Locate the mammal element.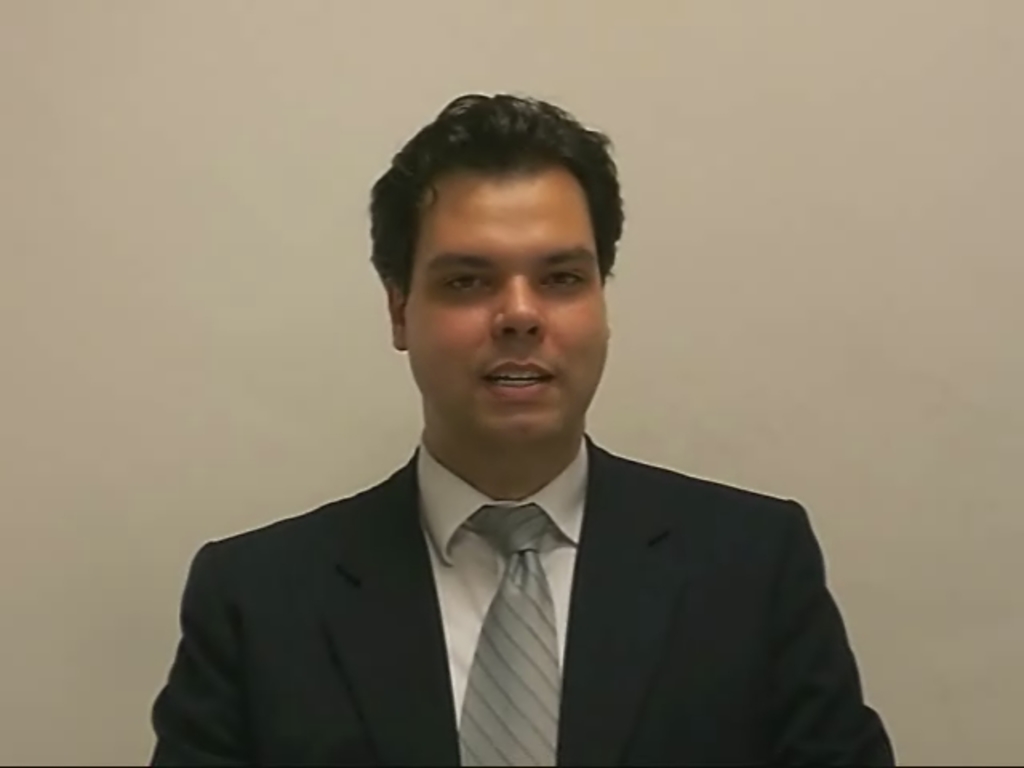
Element bbox: <bbox>142, 246, 896, 757</bbox>.
